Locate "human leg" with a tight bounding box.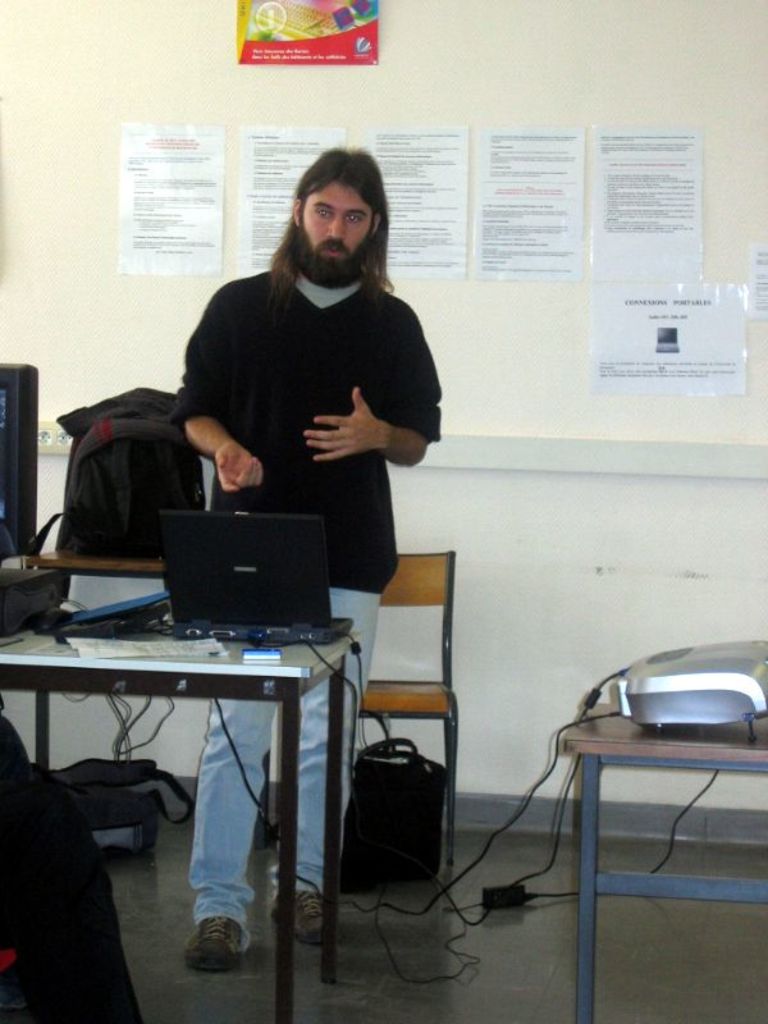
box=[183, 498, 285, 974].
